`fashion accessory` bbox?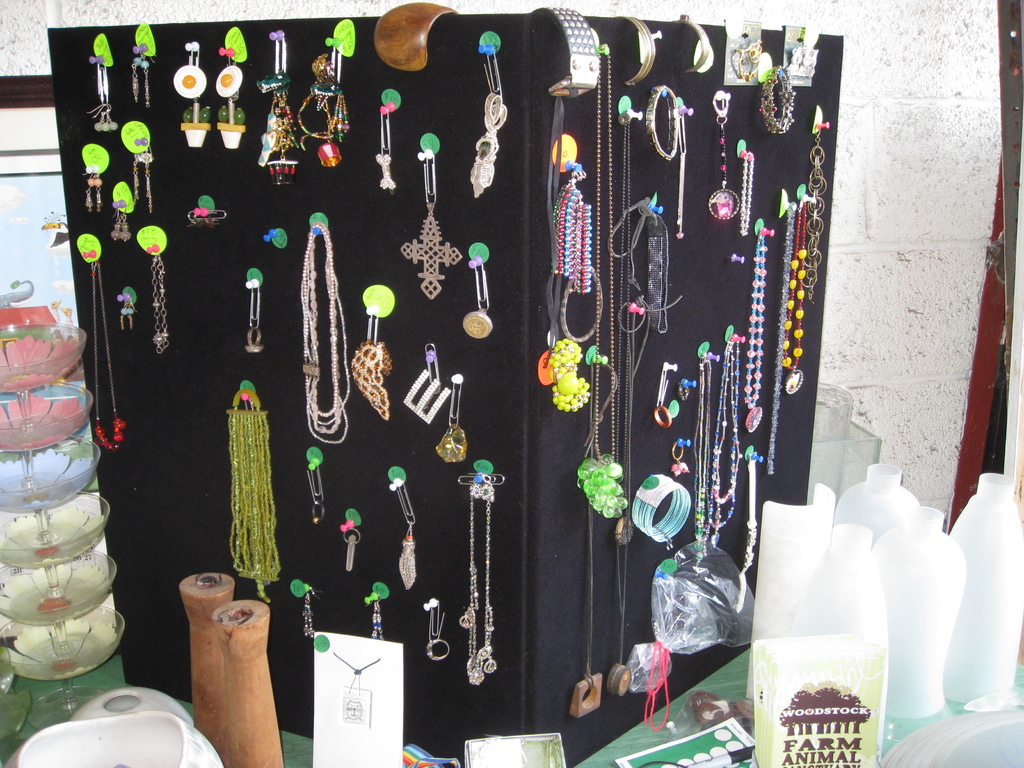
l=149, t=260, r=175, b=355
